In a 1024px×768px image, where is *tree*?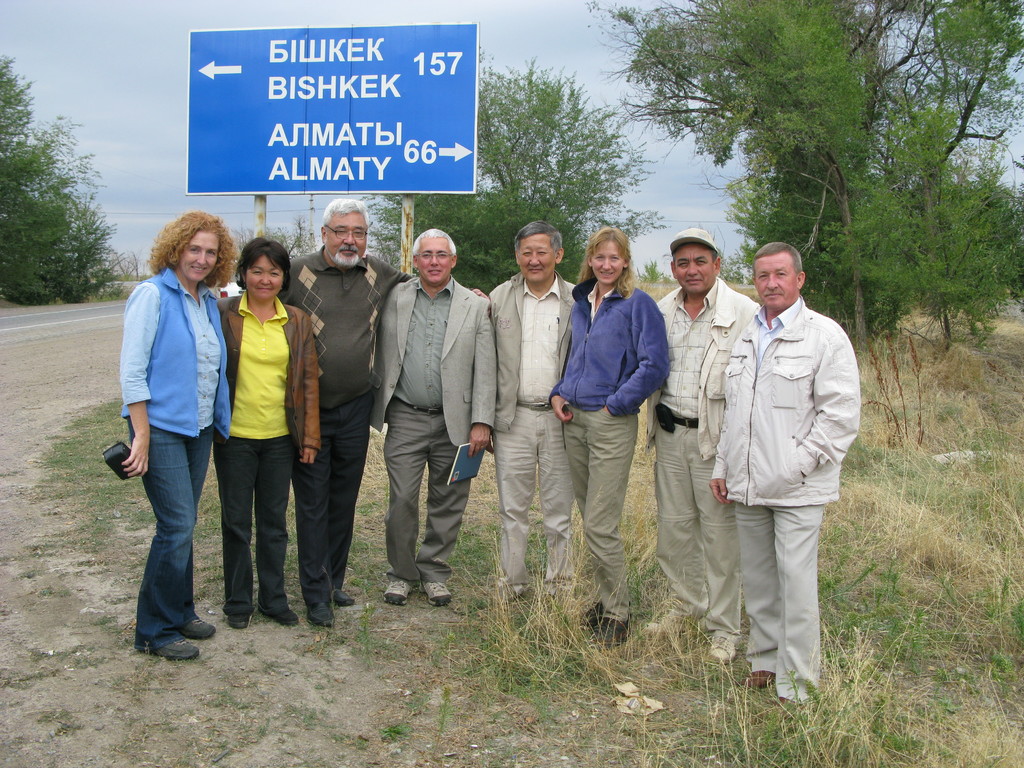
l=353, t=61, r=665, b=299.
